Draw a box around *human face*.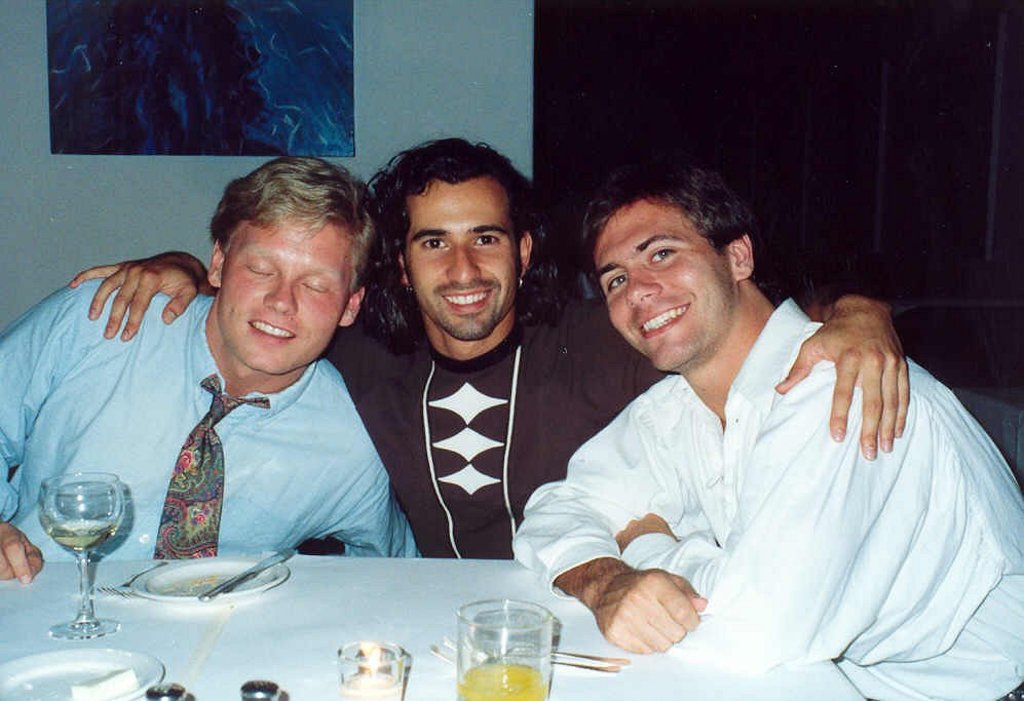
left=226, top=213, right=353, bottom=375.
